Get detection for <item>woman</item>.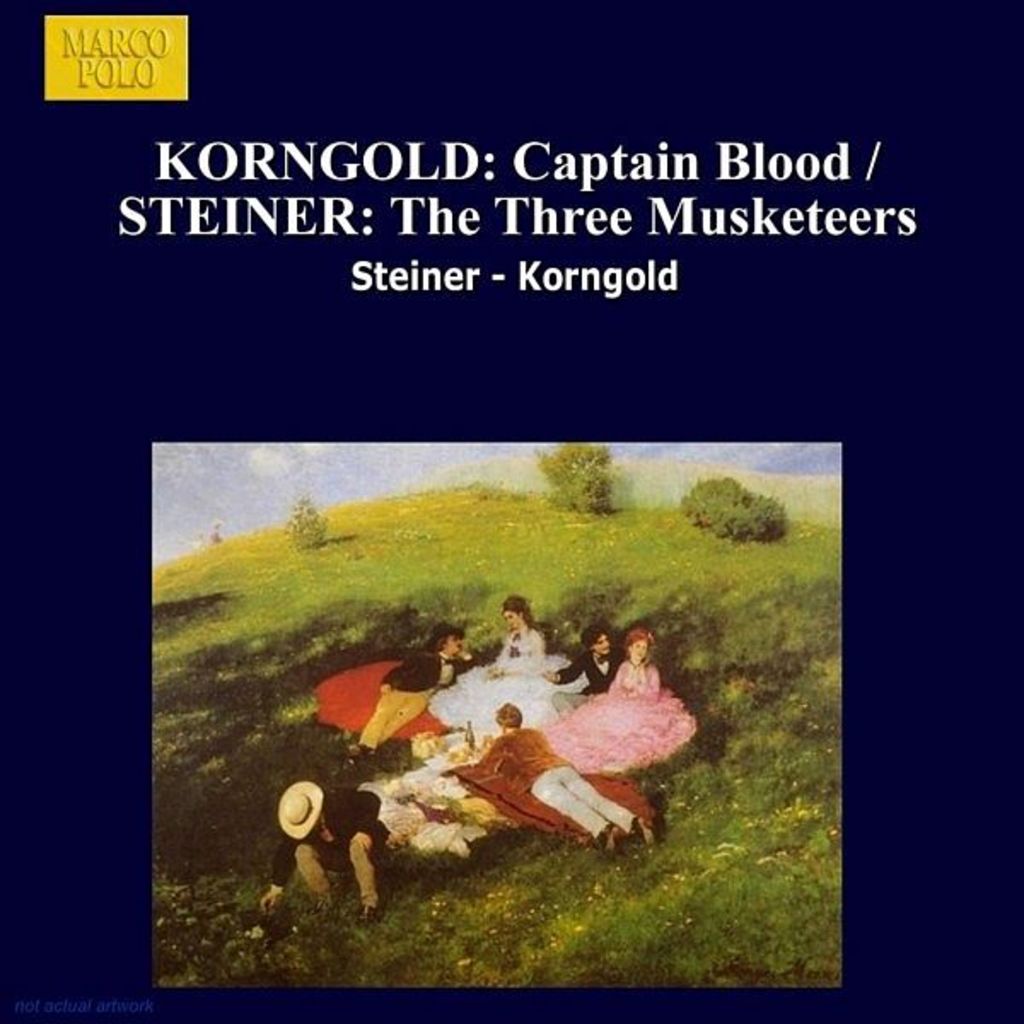
Detection: box=[418, 594, 591, 732].
